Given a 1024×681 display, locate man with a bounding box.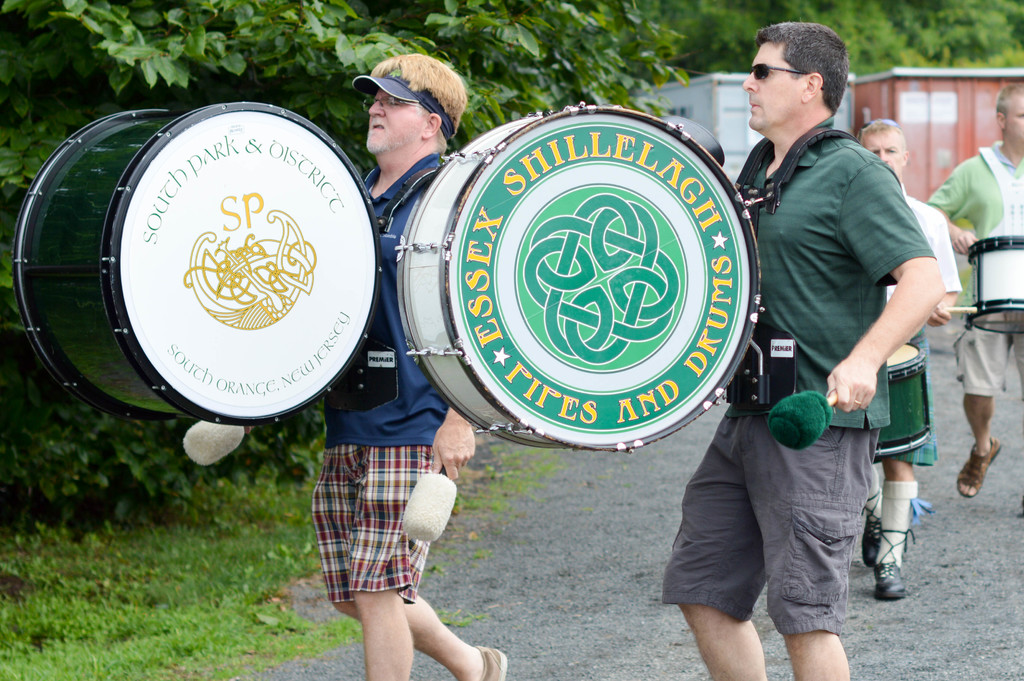
Located: bbox=[855, 117, 956, 597].
